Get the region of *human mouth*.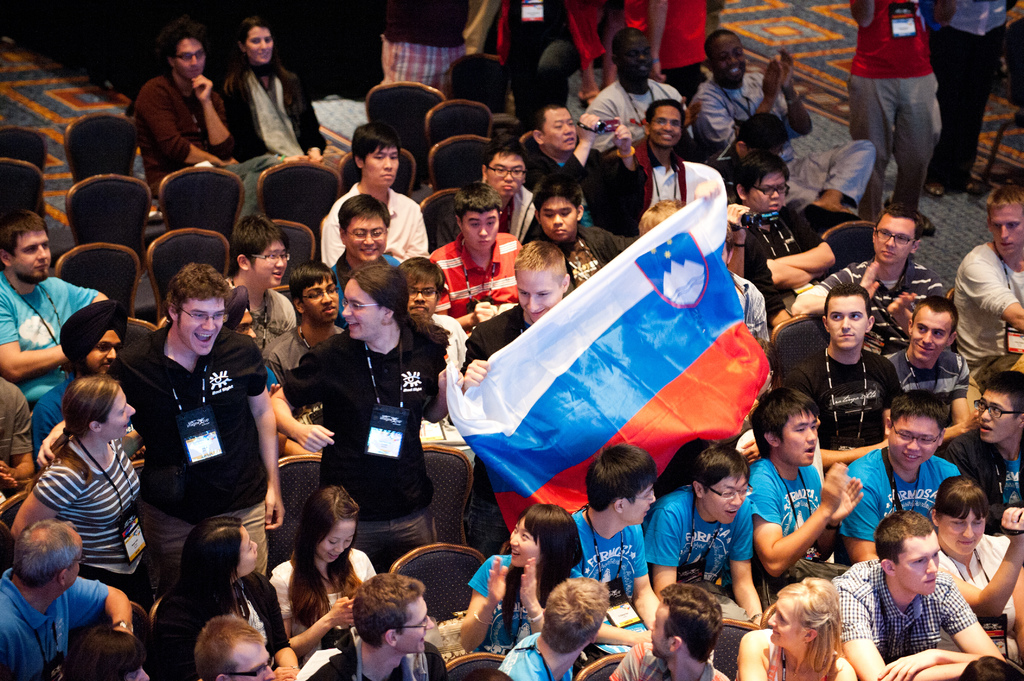
detection(379, 172, 394, 181).
